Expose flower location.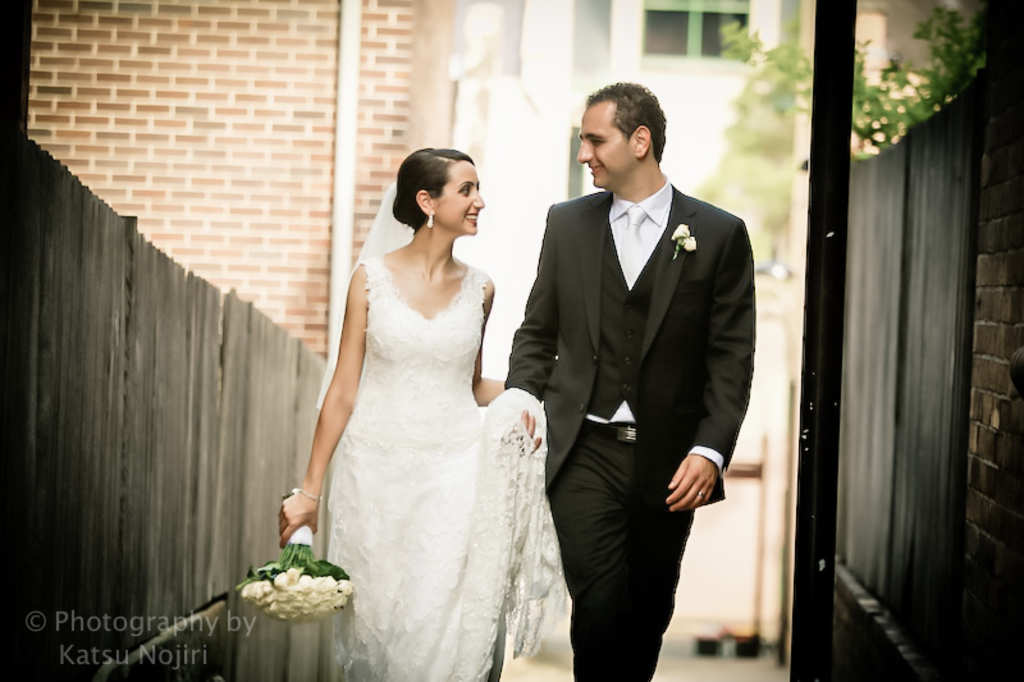
Exposed at 676 220 691 242.
